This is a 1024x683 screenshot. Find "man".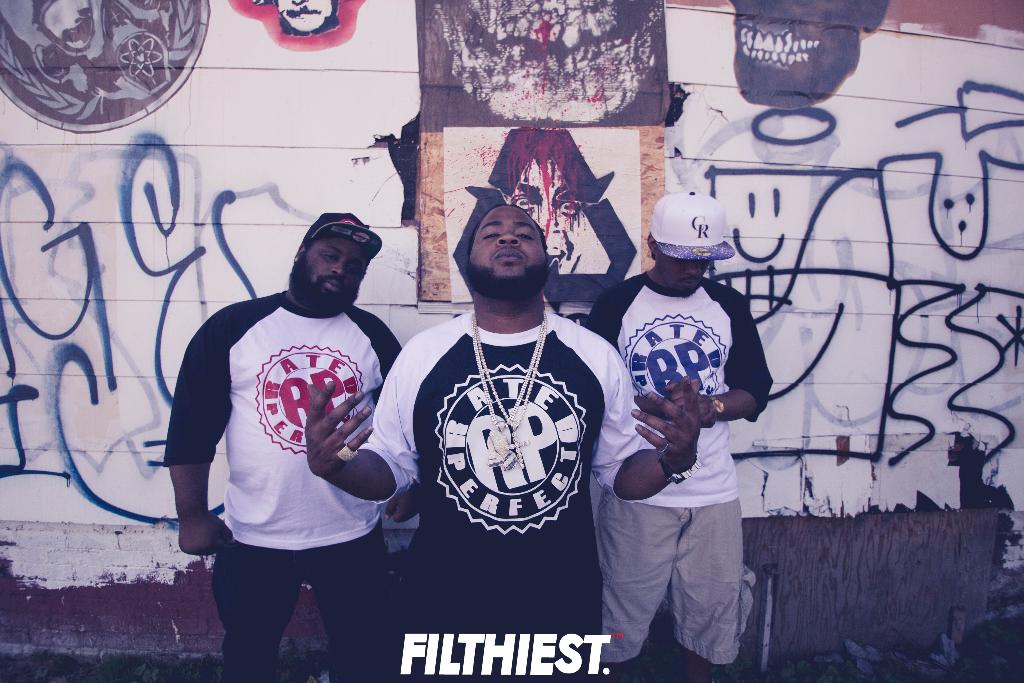
Bounding box: (173, 199, 409, 665).
